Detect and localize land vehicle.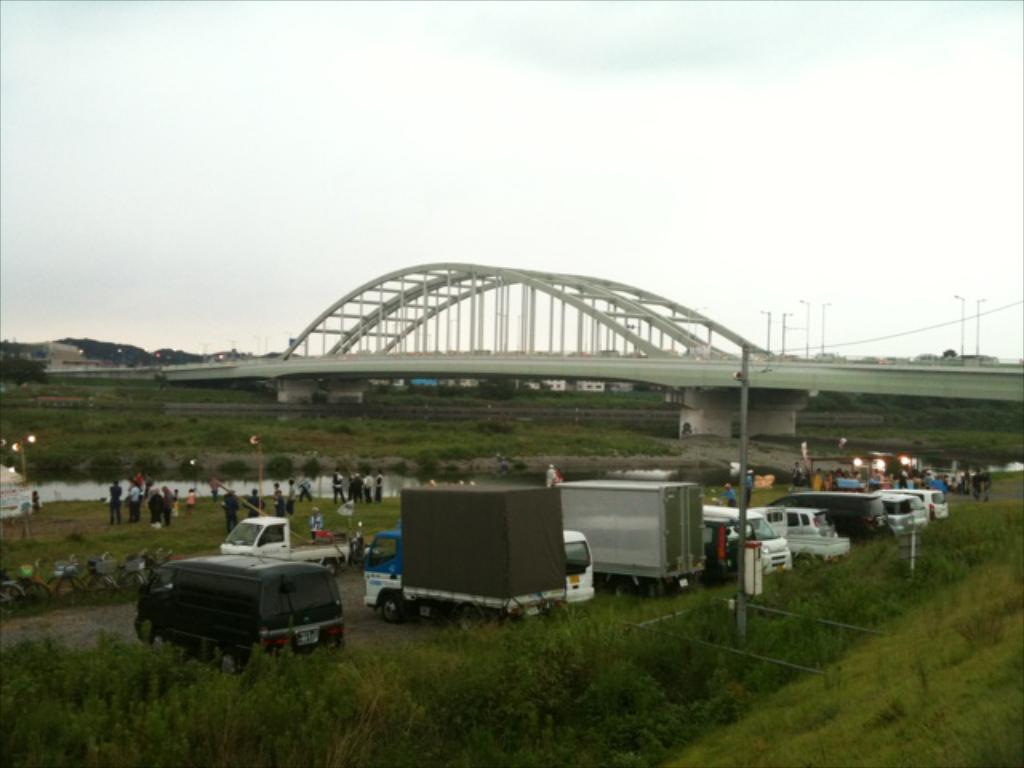
Localized at (x1=128, y1=550, x2=344, y2=675).
